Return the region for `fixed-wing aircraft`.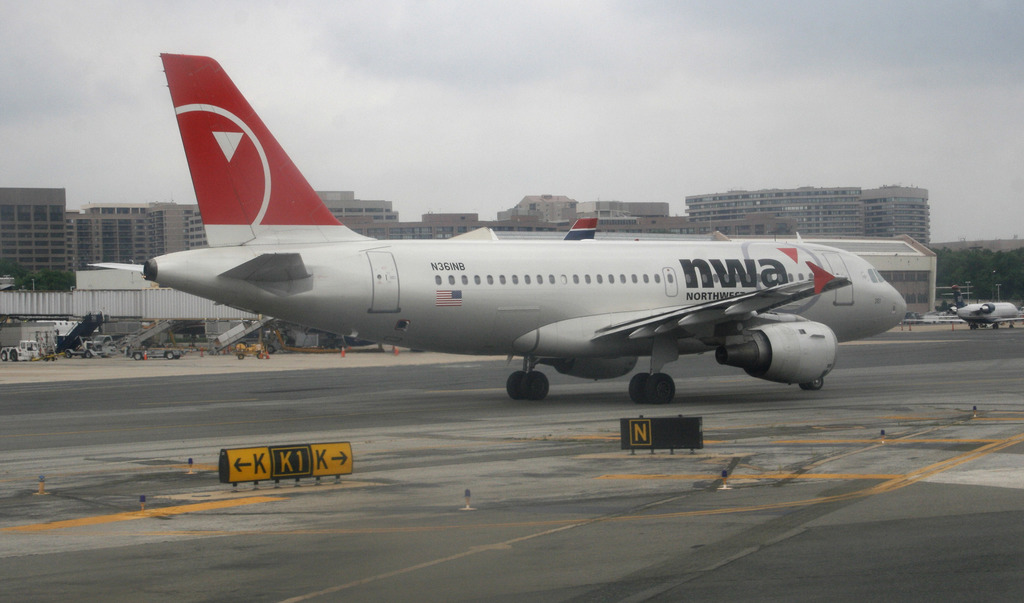
86, 40, 904, 405.
